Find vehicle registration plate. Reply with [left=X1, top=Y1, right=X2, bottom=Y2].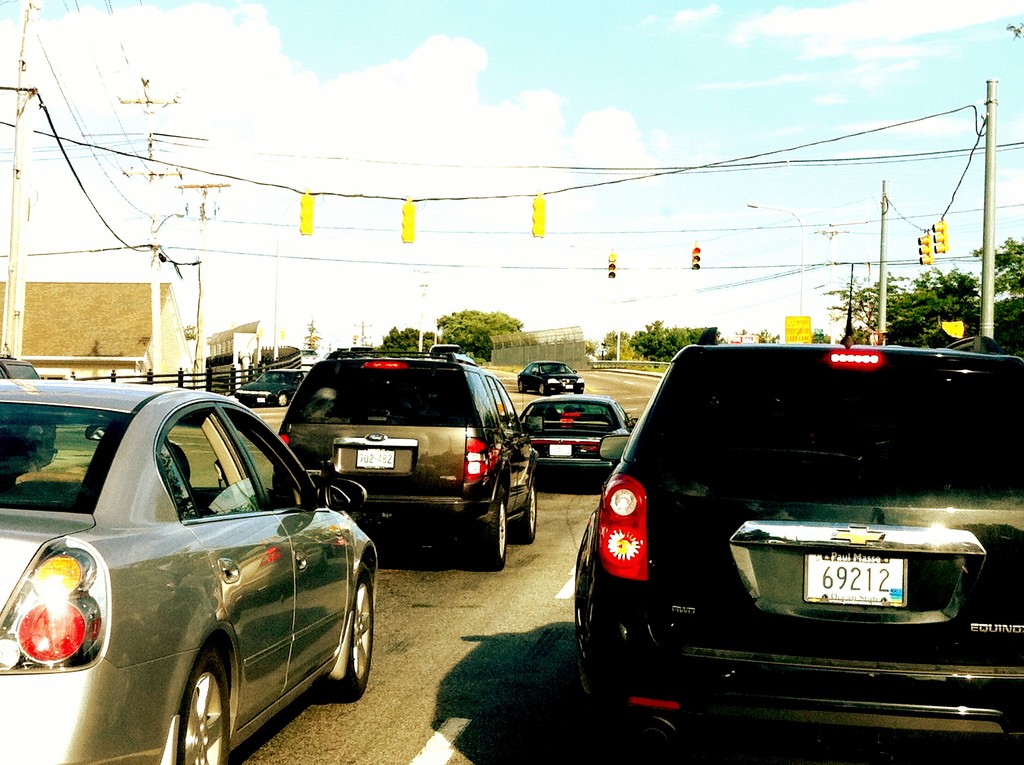
[left=354, top=451, right=396, bottom=478].
